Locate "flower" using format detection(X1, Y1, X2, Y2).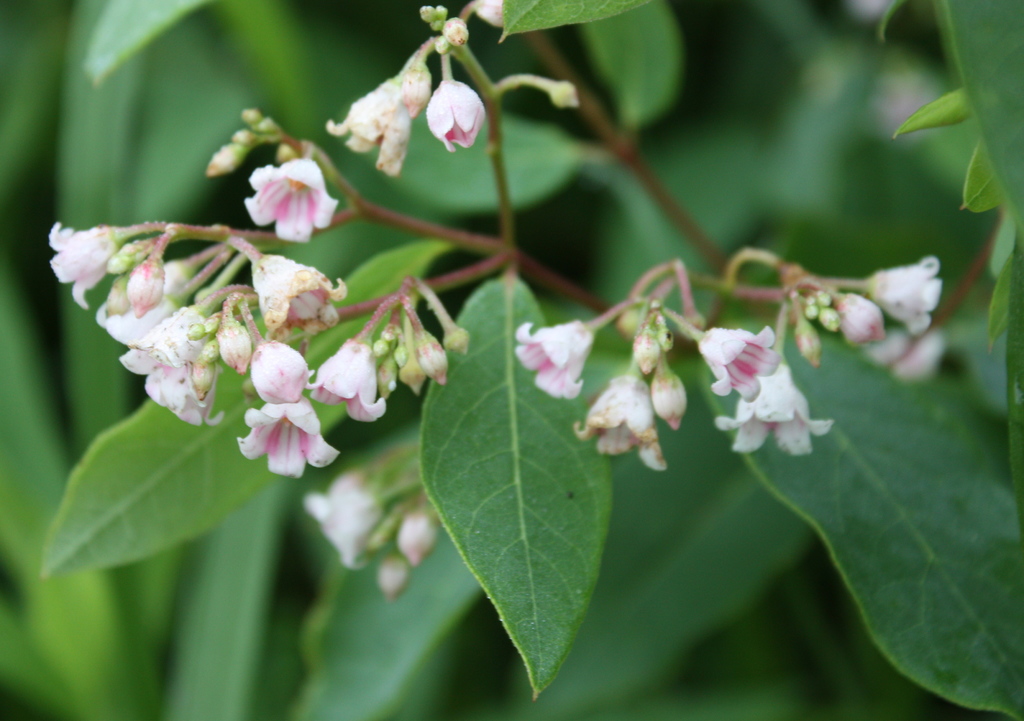
detection(511, 316, 588, 403).
